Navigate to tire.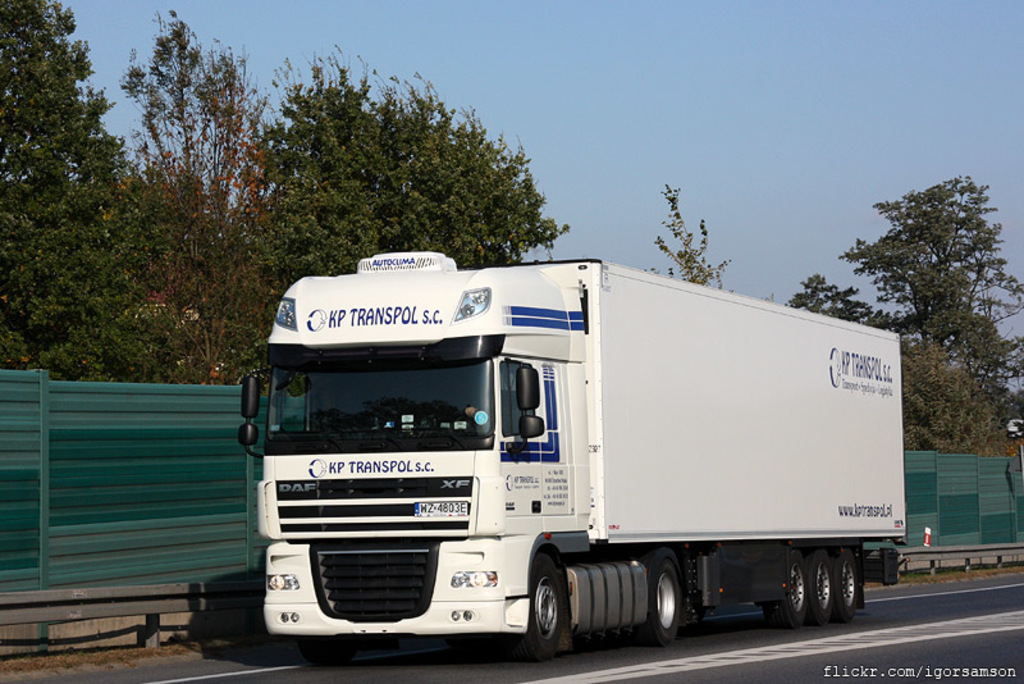
Navigation target: {"x1": 294, "y1": 635, "x2": 352, "y2": 665}.
